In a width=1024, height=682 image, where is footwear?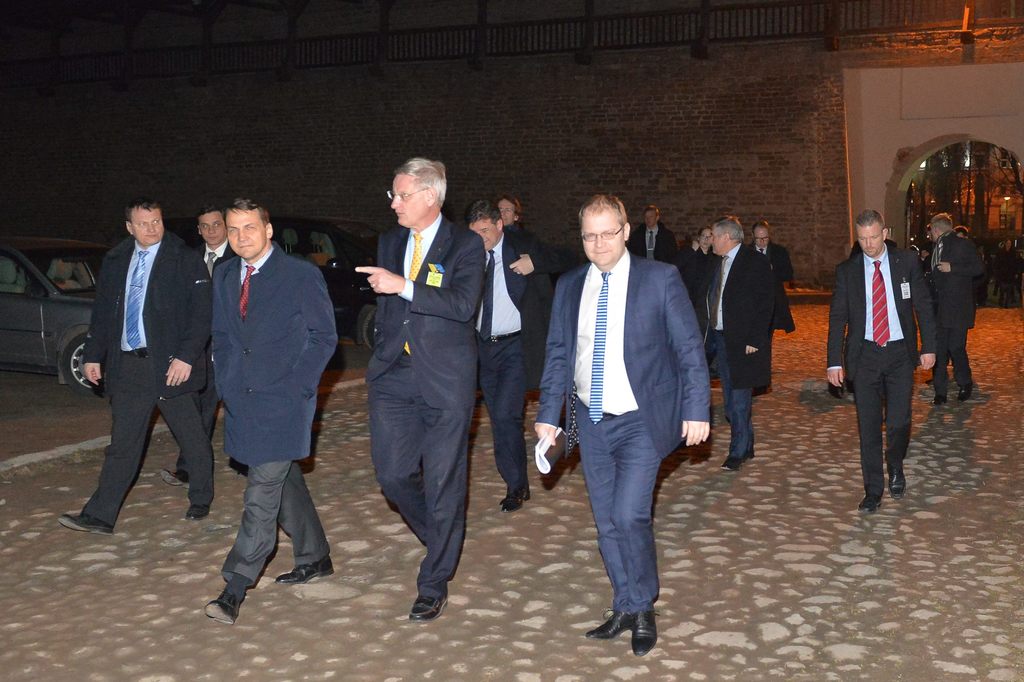
pyautogui.locateOnScreen(935, 391, 945, 406).
